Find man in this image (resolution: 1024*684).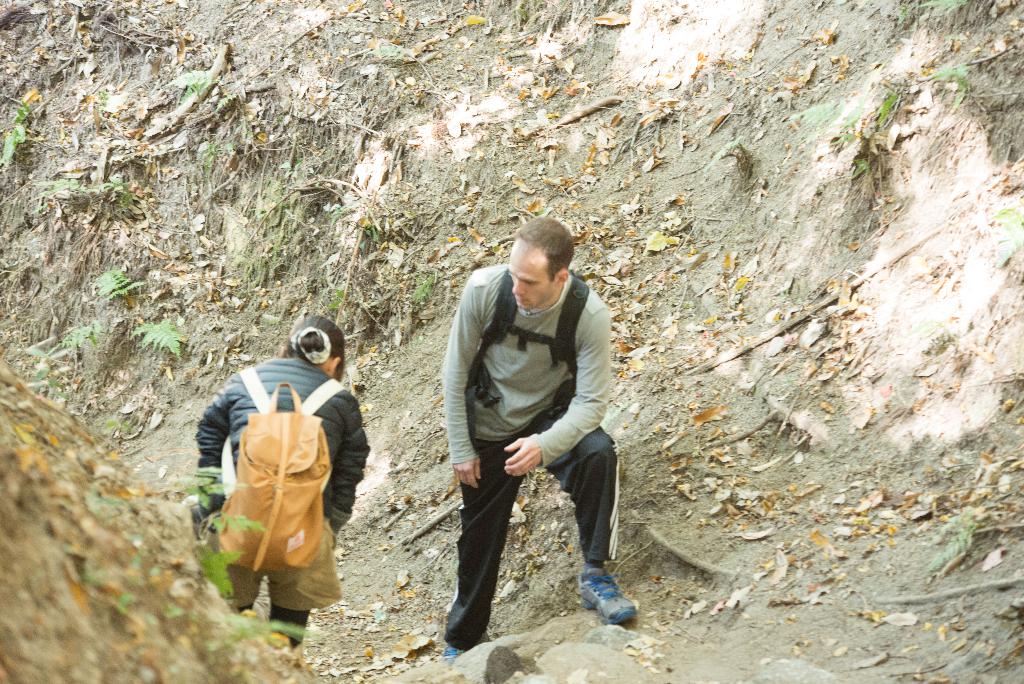
box(426, 218, 635, 643).
